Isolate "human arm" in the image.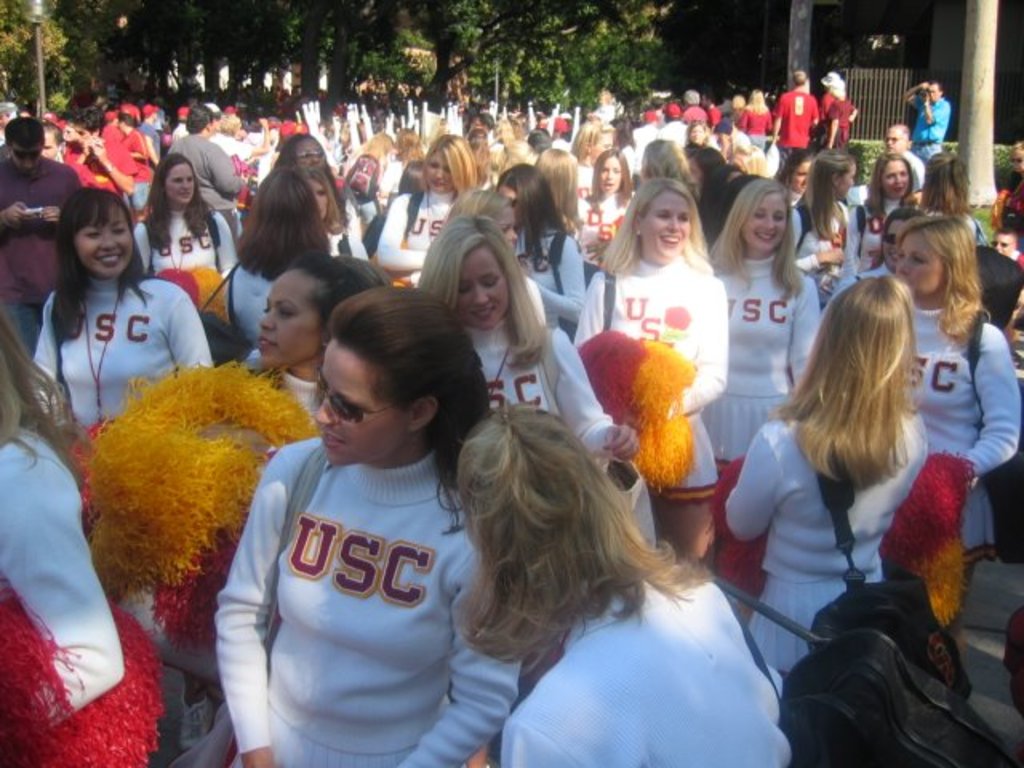
Isolated region: select_region(30, 301, 69, 430).
